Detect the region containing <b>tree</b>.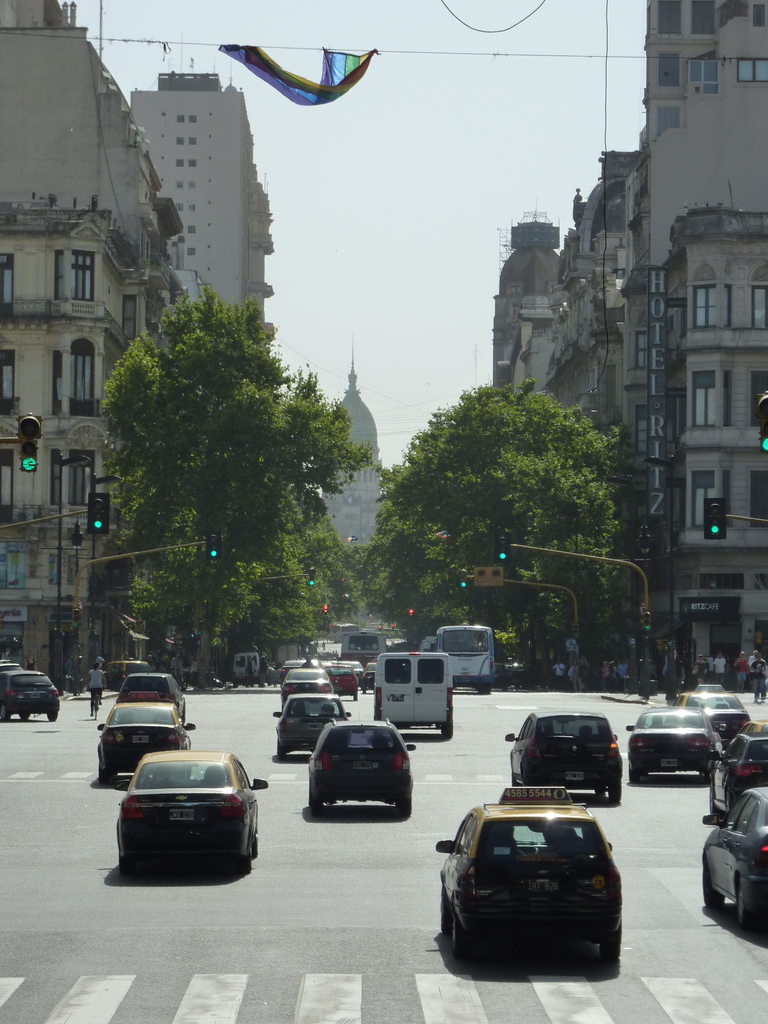
region(70, 266, 375, 668).
